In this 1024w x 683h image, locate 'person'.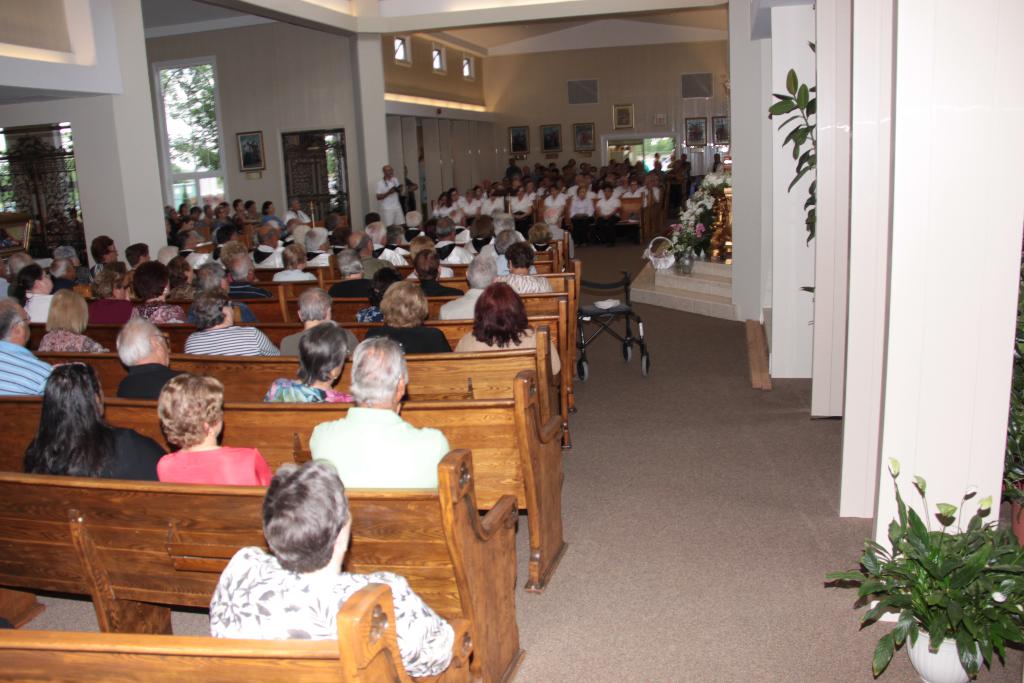
Bounding box: locate(262, 317, 356, 400).
